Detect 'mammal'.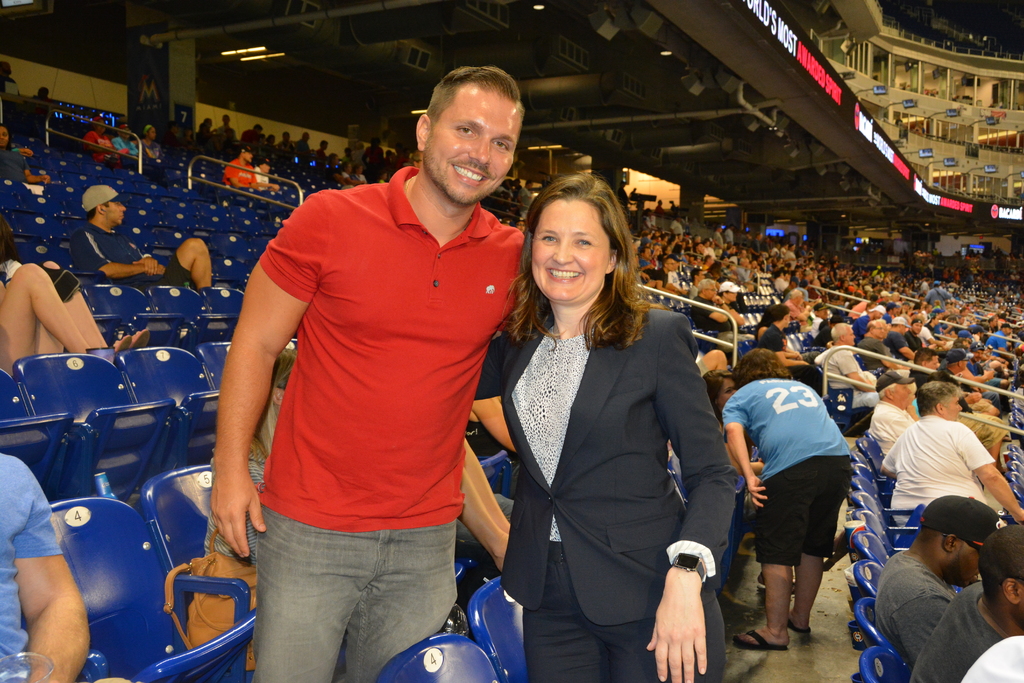
Detected at 340 160 364 186.
